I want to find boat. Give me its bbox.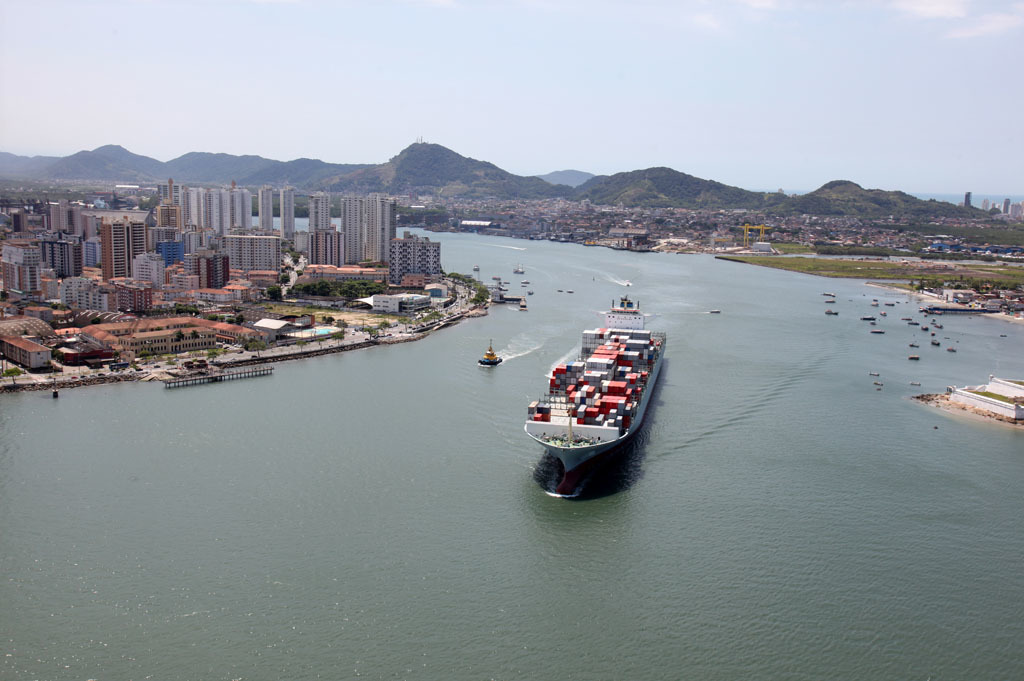
873 297 878 302.
